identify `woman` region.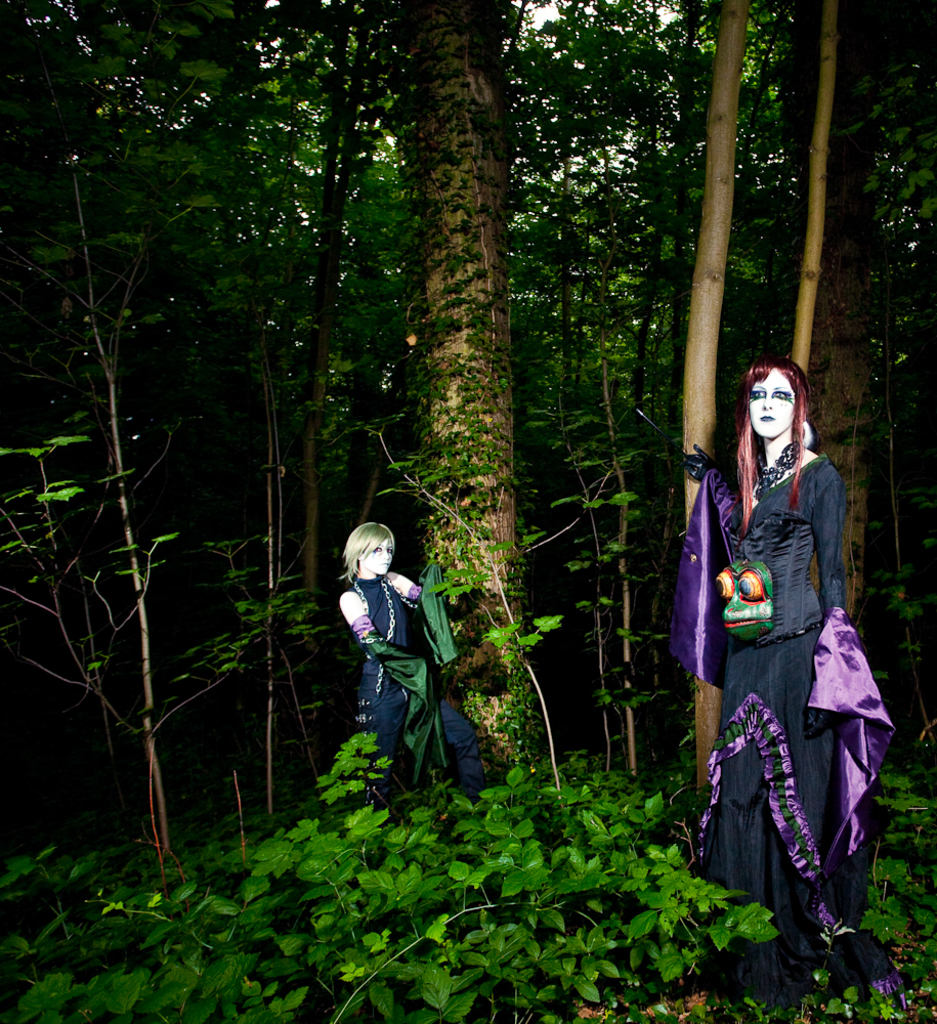
Region: rect(335, 517, 498, 814).
